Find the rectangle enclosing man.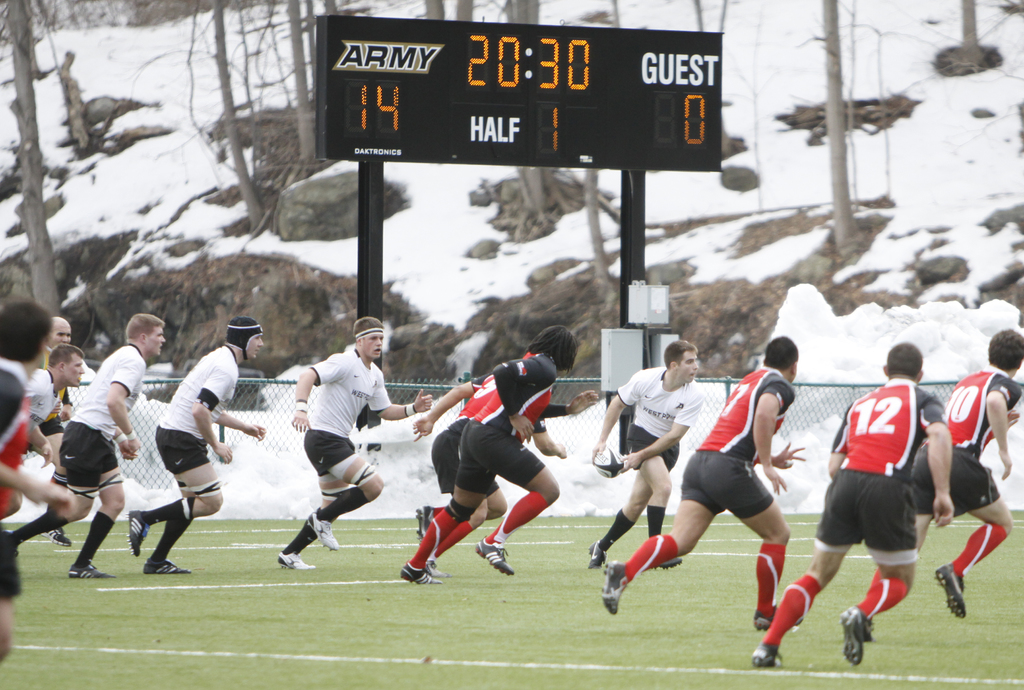
pyautogui.locateOnScreen(124, 319, 266, 577).
